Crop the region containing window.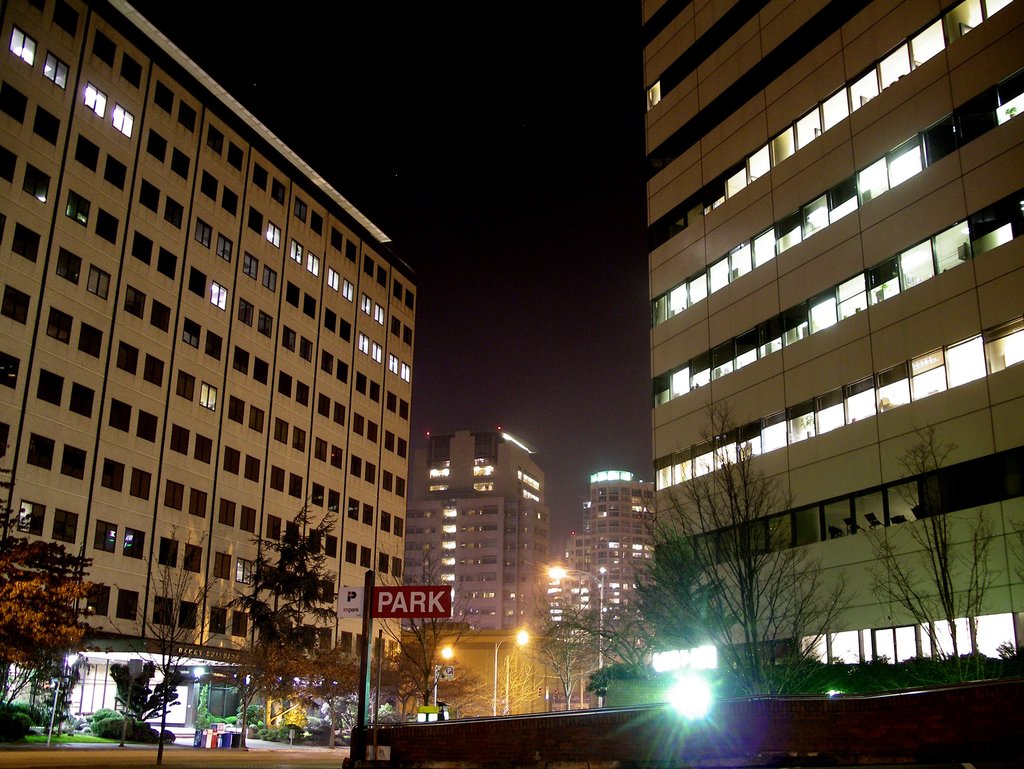
Crop region: 121:56:143:91.
